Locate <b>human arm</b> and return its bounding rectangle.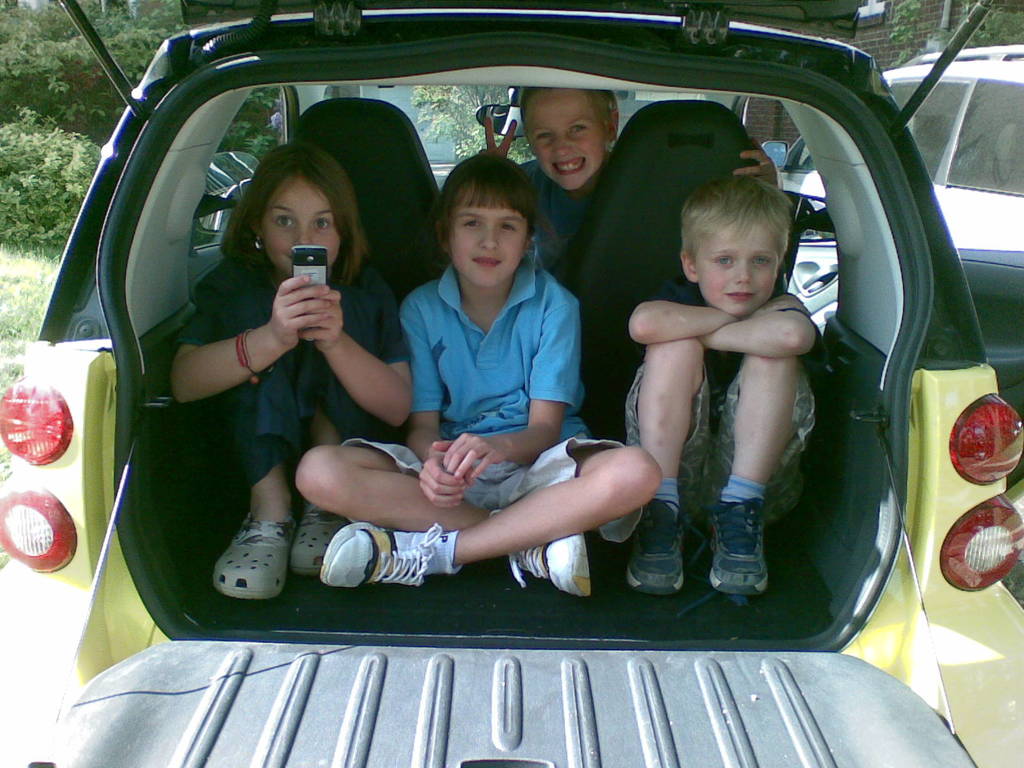
Rect(624, 271, 746, 353).
